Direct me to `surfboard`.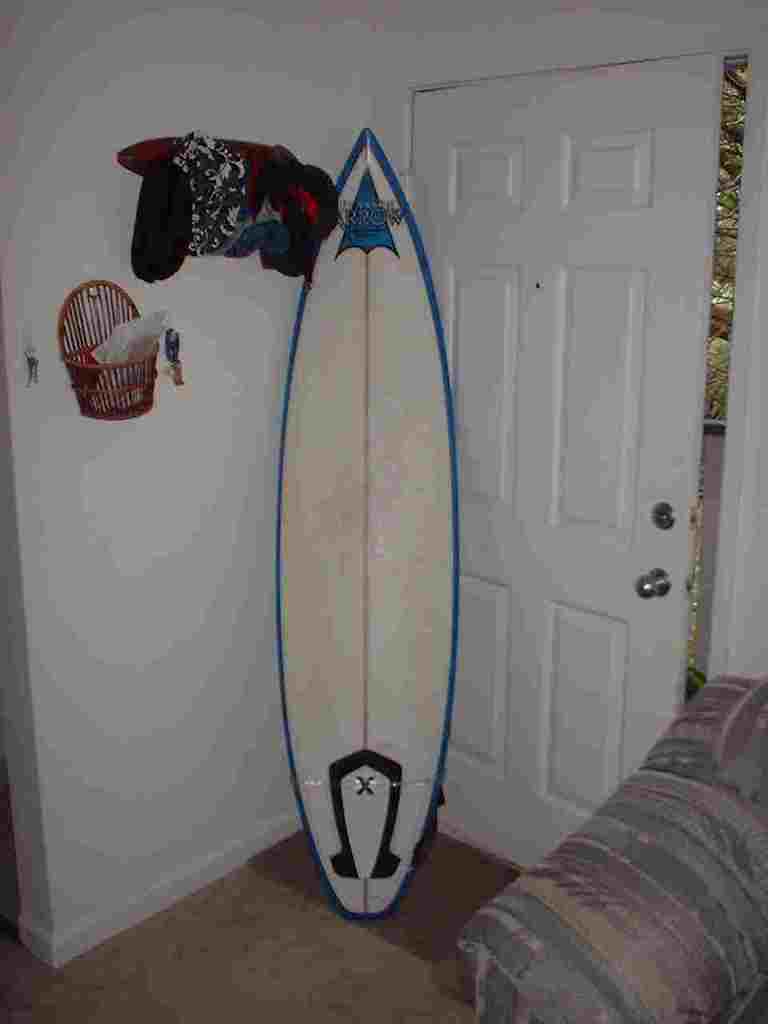
Direction: locate(273, 128, 463, 924).
